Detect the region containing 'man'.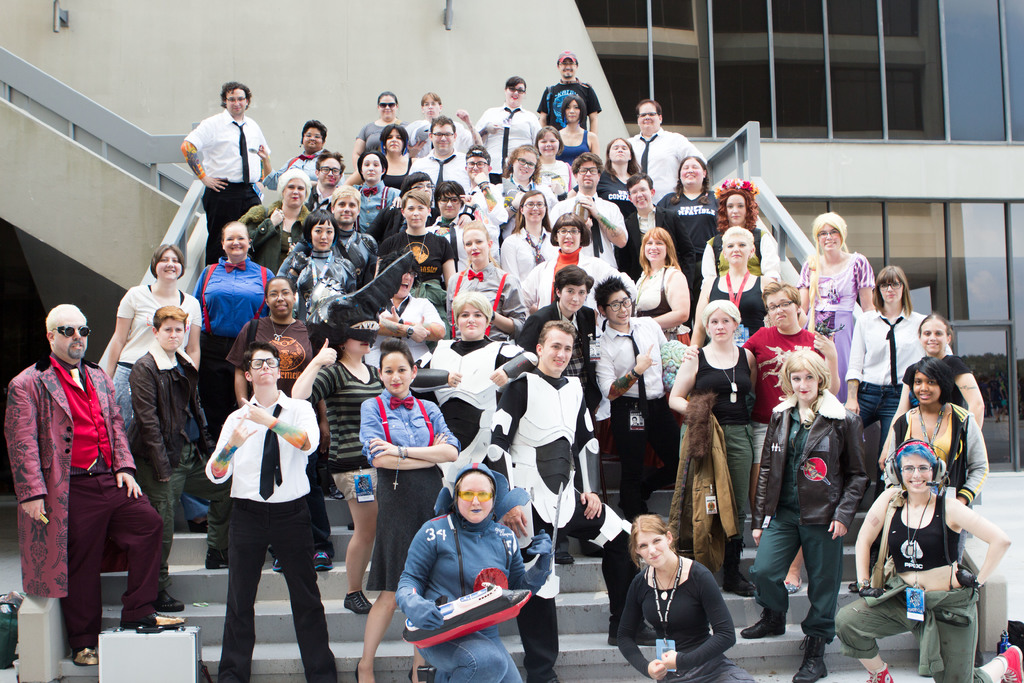
<bbox>536, 50, 602, 136</bbox>.
